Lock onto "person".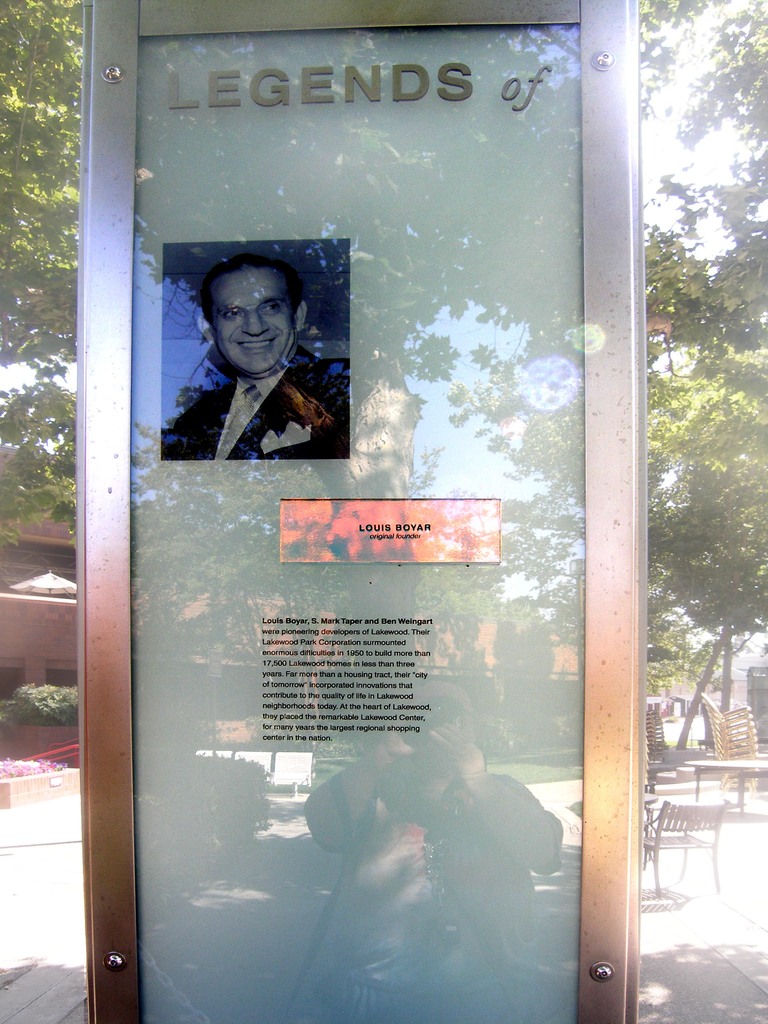
Locked: region(167, 234, 344, 496).
